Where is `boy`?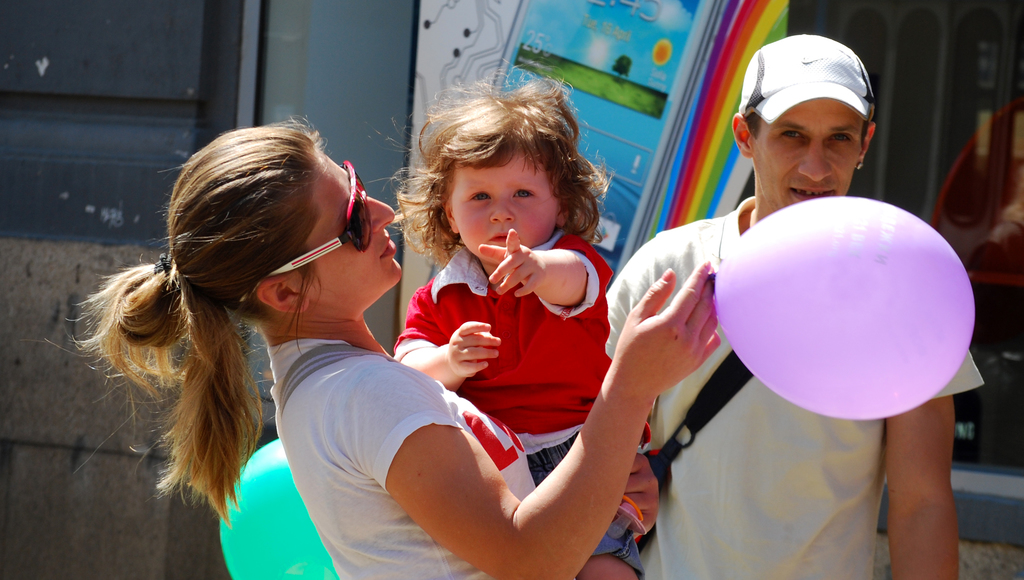
BBox(388, 67, 640, 577).
